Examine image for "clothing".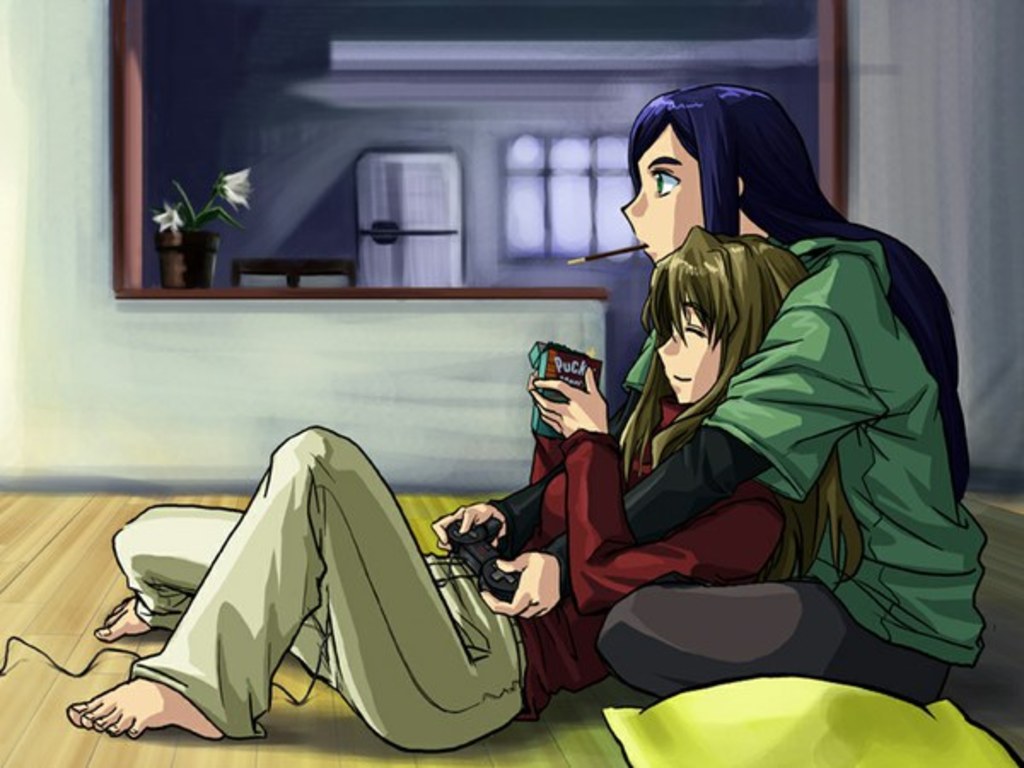
Examination result: left=116, top=379, right=806, bottom=765.
